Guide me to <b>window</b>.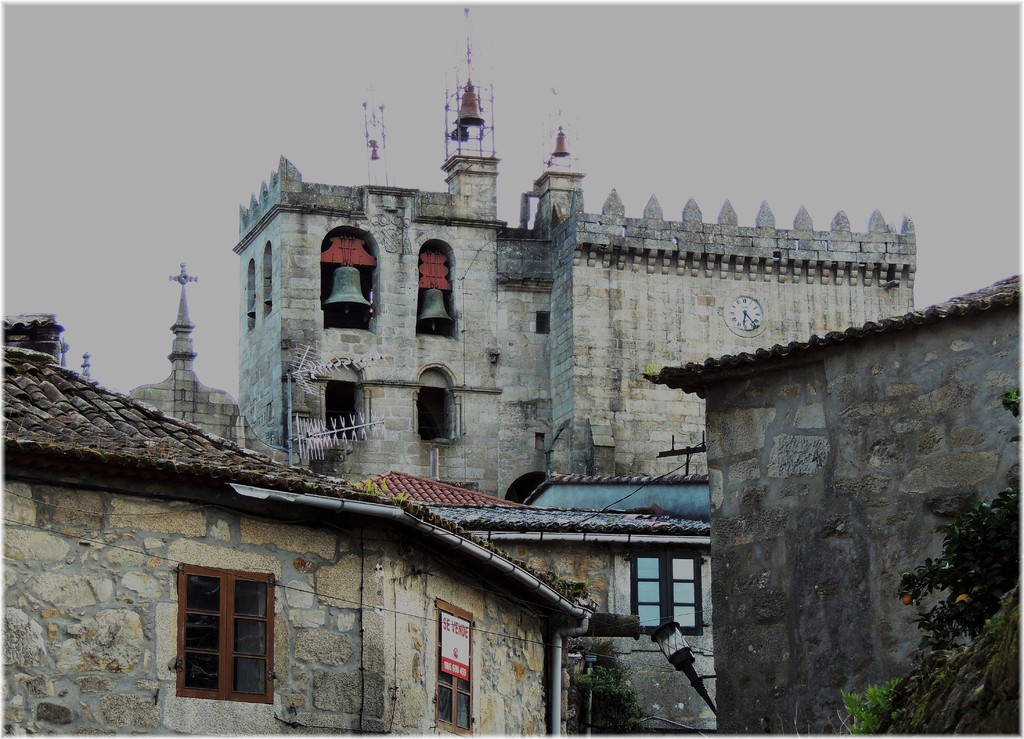
Guidance: 432/596/476/738.
